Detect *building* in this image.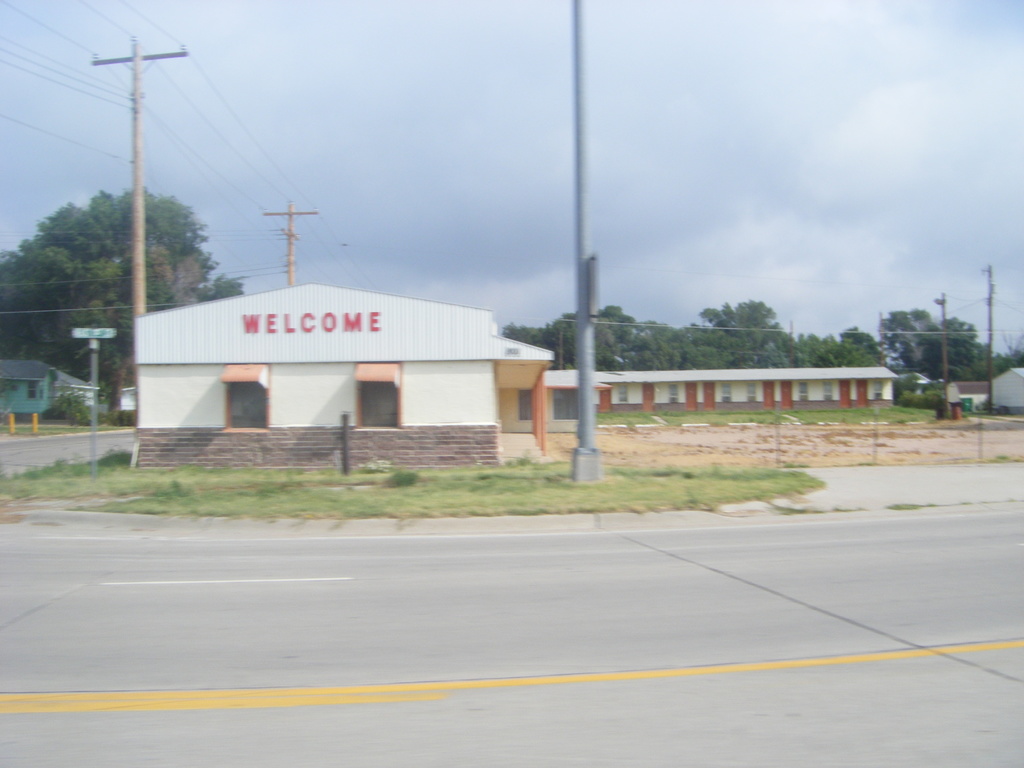
Detection: detection(943, 367, 1023, 417).
